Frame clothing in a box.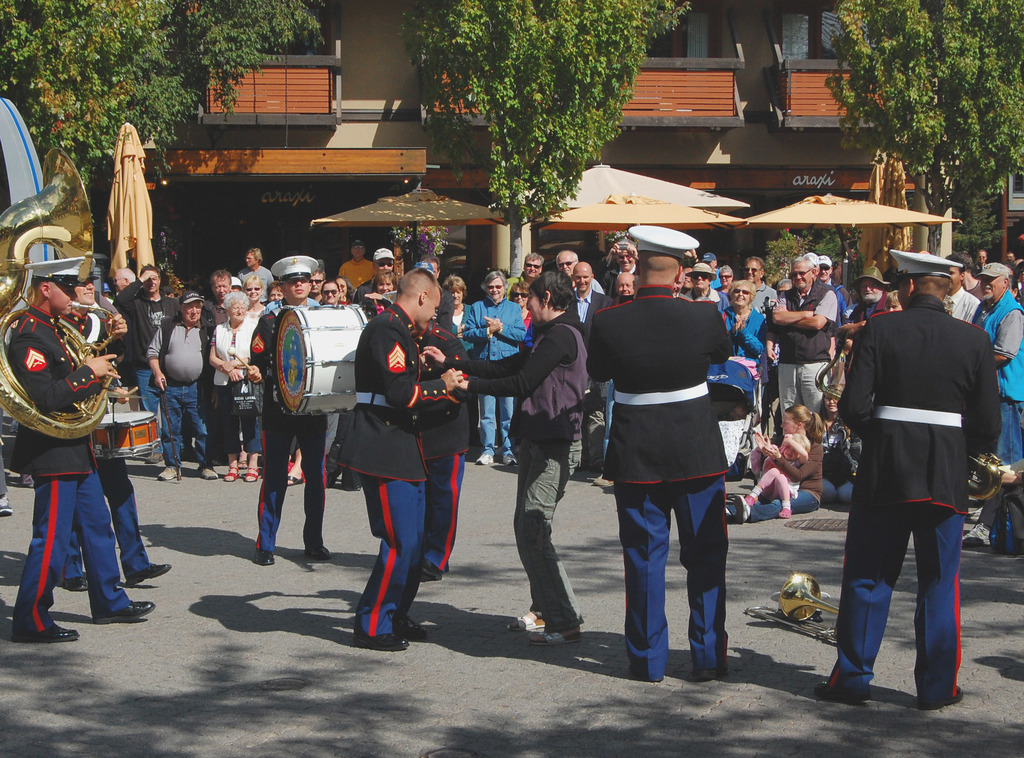
470 312 581 657.
